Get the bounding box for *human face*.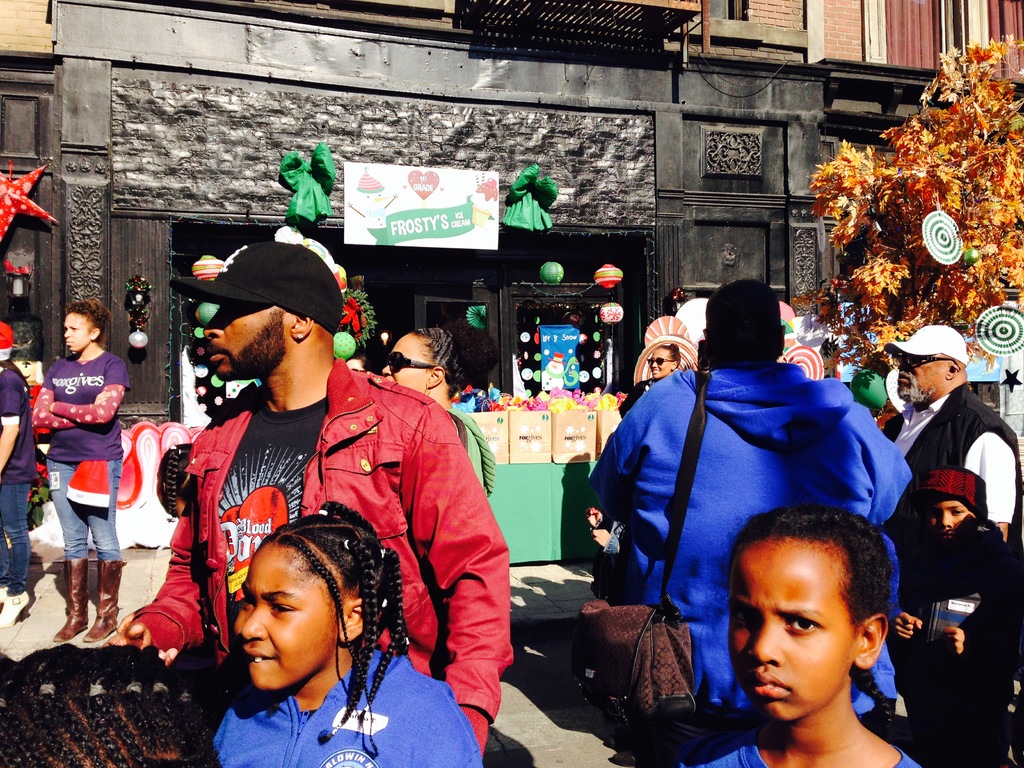
[x1=234, y1=538, x2=335, y2=701].
